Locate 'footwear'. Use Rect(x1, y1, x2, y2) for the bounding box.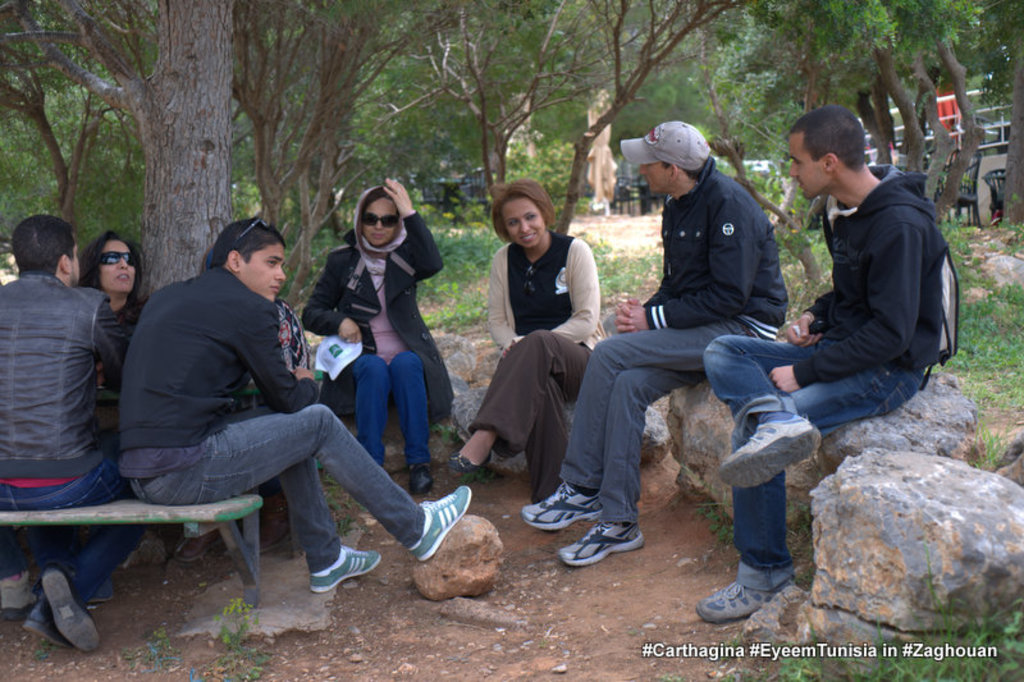
Rect(23, 592, 64, 649).
